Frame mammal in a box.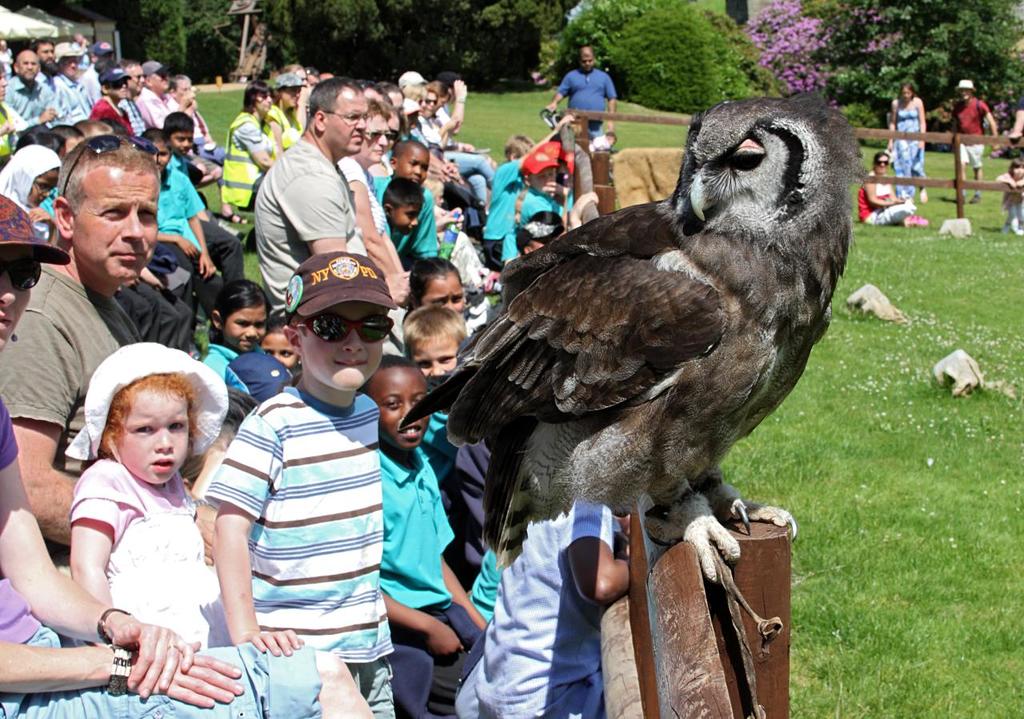
pyautogui.locateOnScreen(345, 91, 415, 311).
